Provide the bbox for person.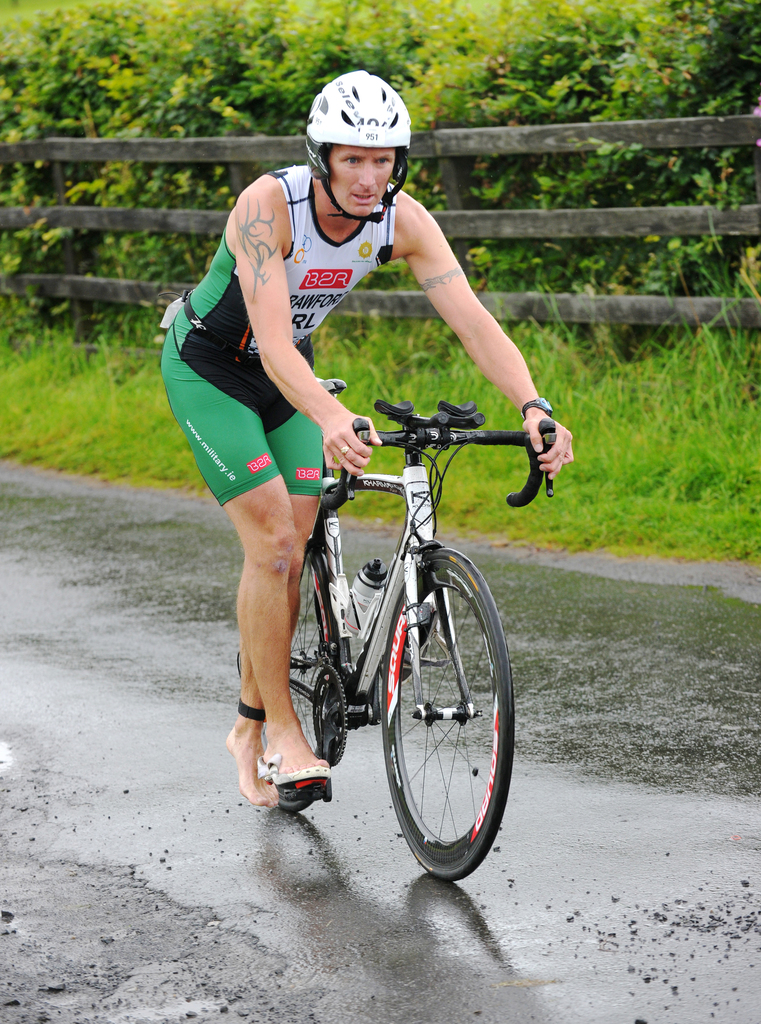
BBox(161, 68, 572, 812).
